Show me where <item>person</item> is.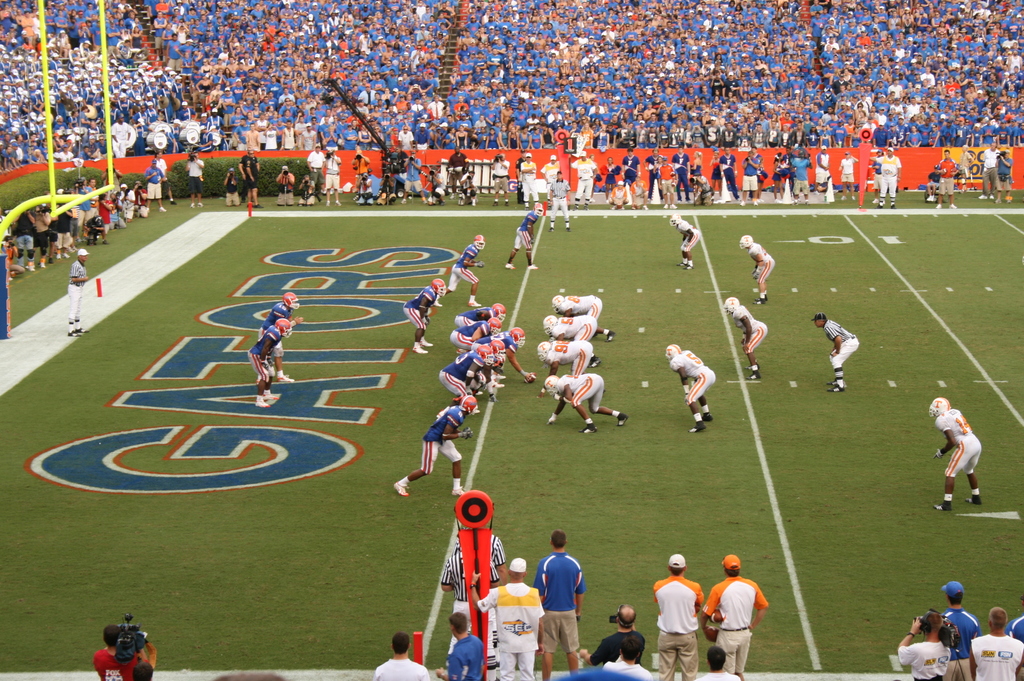
<item>person</item> is at 492, 150, 511, 204.
